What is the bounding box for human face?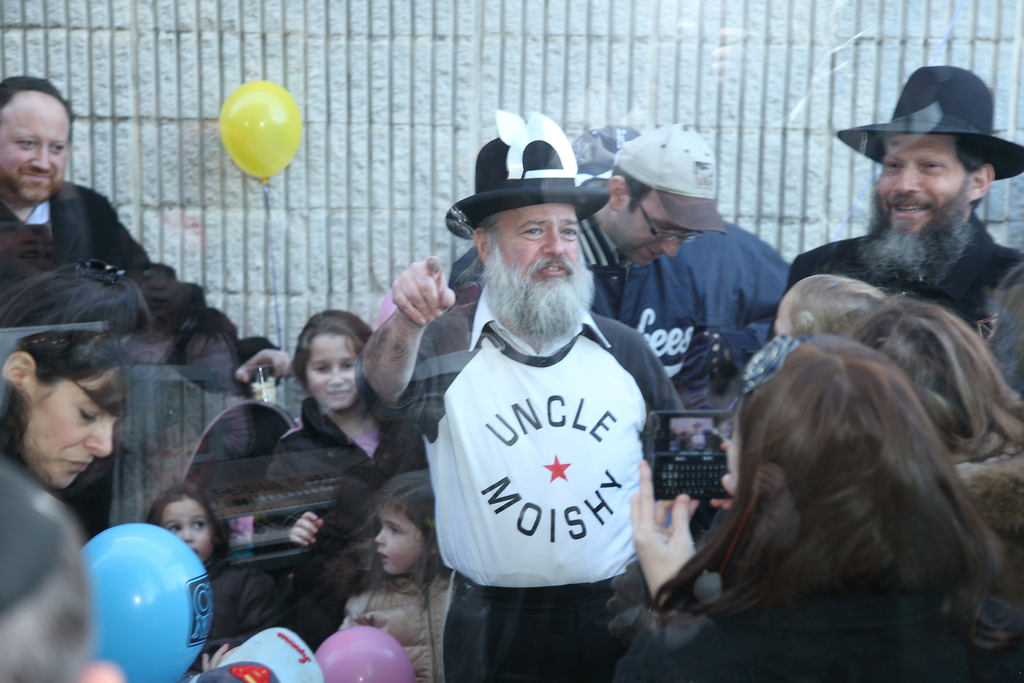
l=0, t=94, r=69, b=199.
